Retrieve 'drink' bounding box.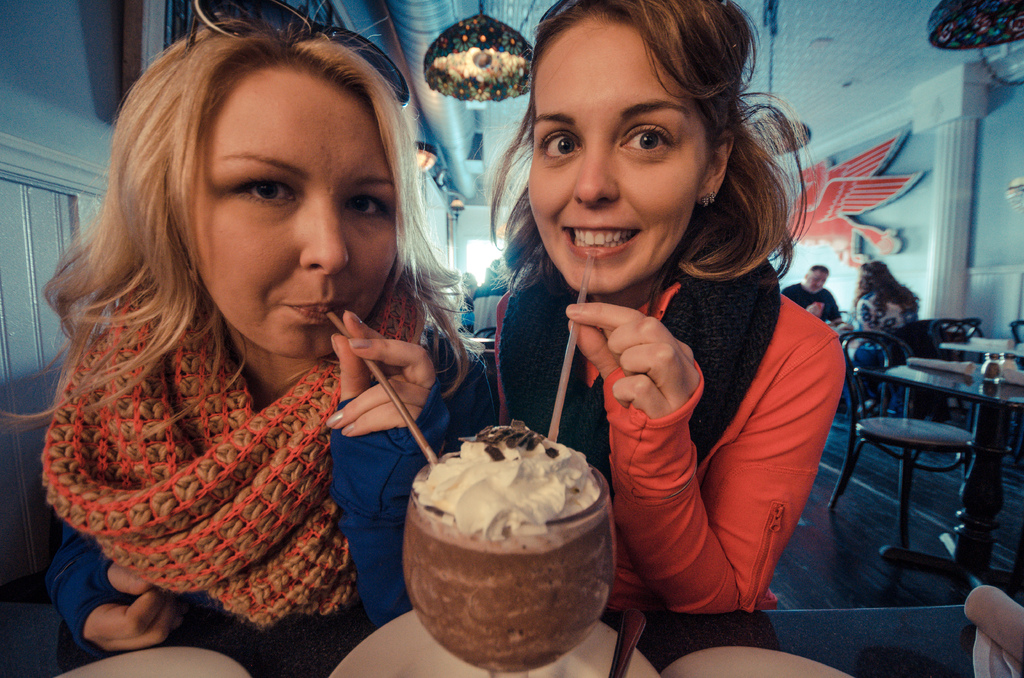
Bounding box: {"left": 403, "top": 451, "right": 618, "bottom": 675}.
